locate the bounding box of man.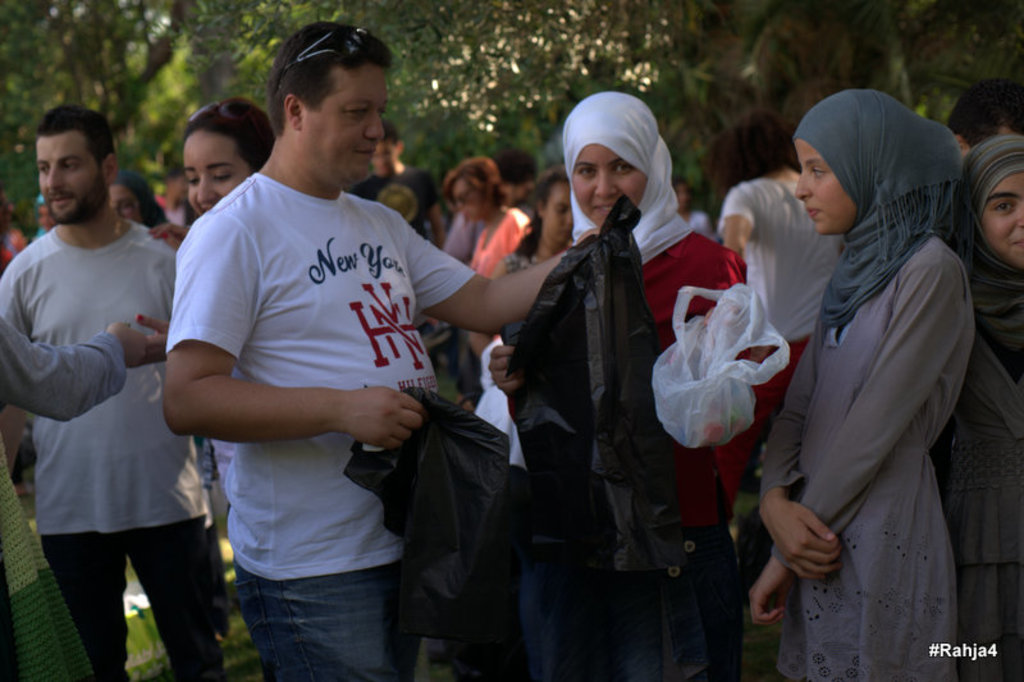
Bounding box: 351 115 444 251.
